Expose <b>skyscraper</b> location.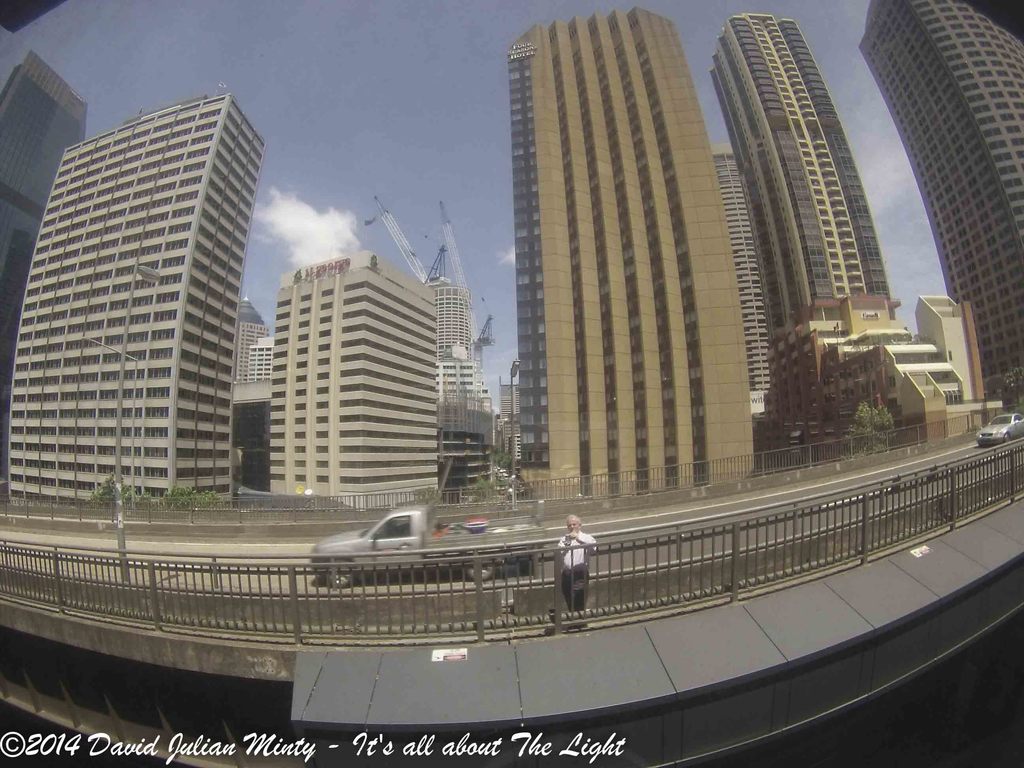
Exposed at 419 252 506 424.
